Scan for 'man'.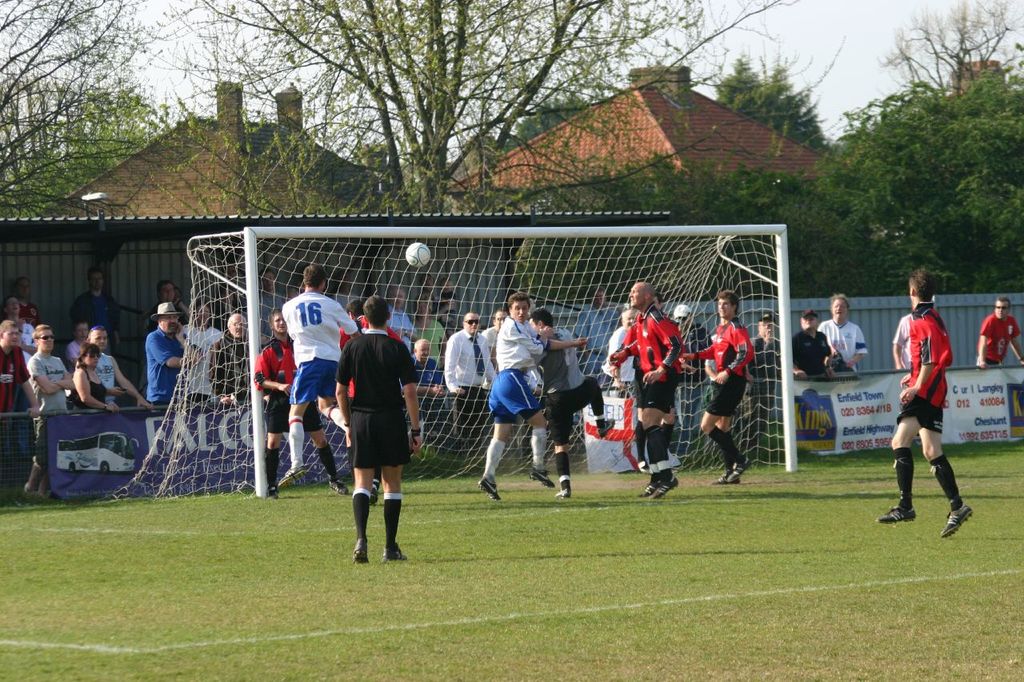
Scan result: left=682, top=289, right=761, bottom=487.
